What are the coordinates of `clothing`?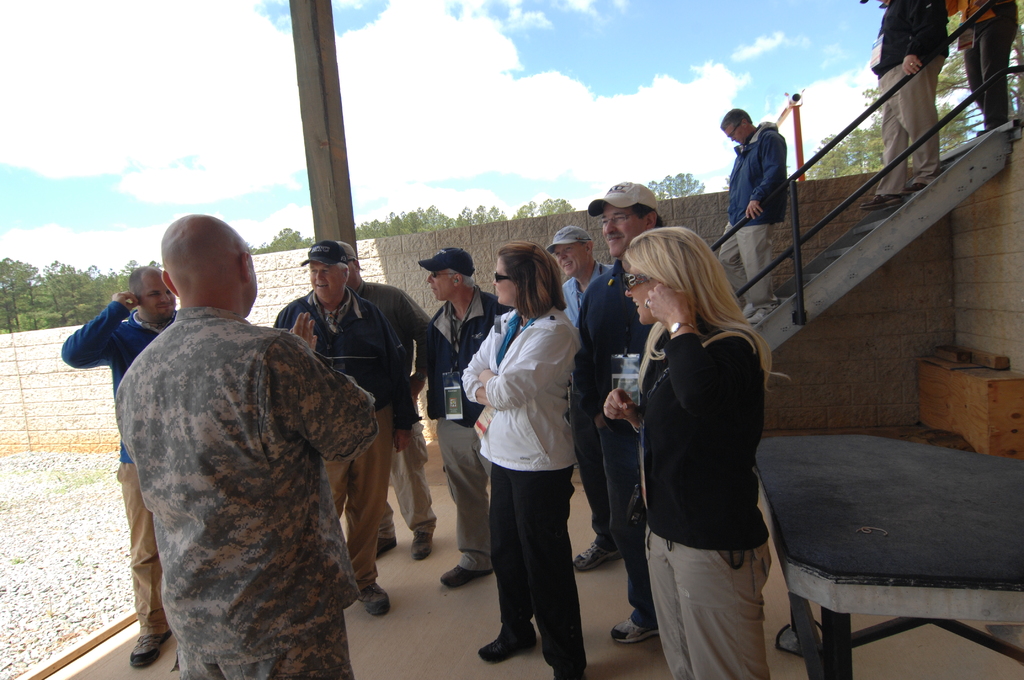
273 281 407 583.
